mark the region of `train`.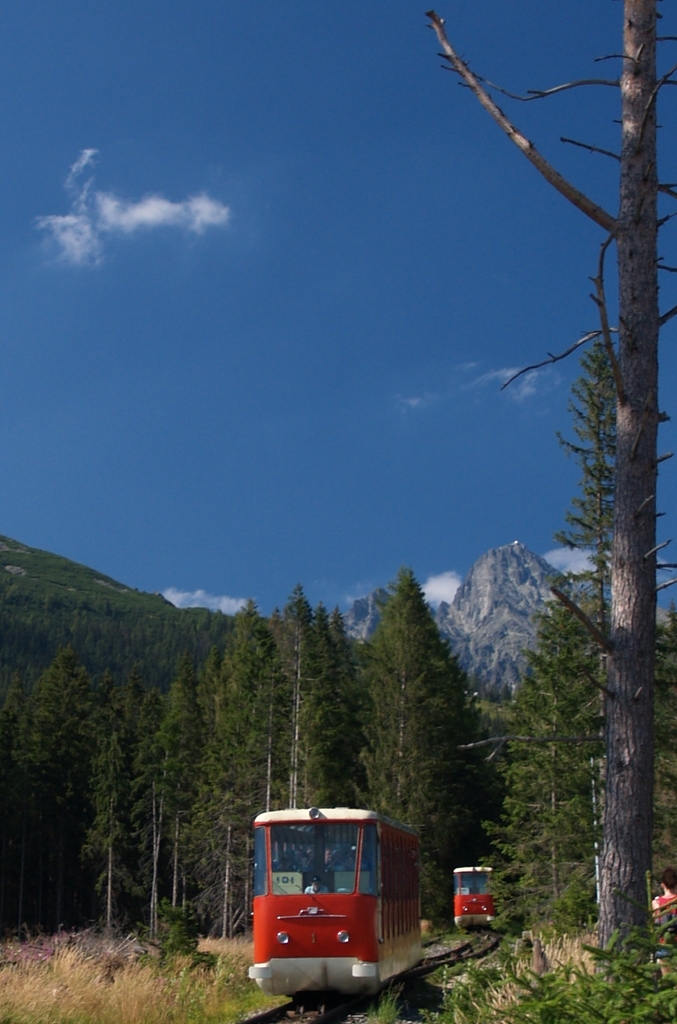
Region: 244,797,423,992.
